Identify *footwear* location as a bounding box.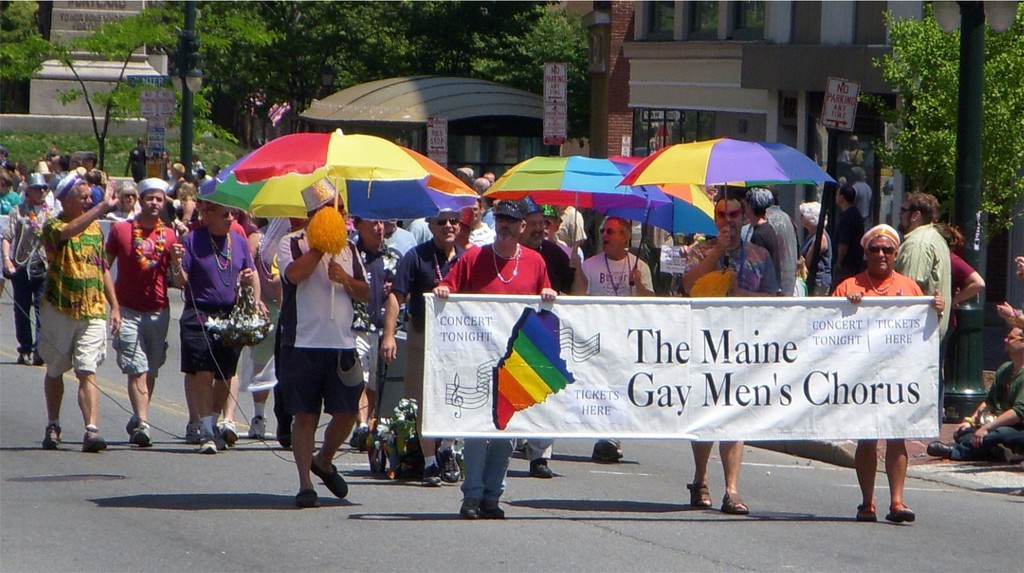
BBox(312, 462, 350, 501).
